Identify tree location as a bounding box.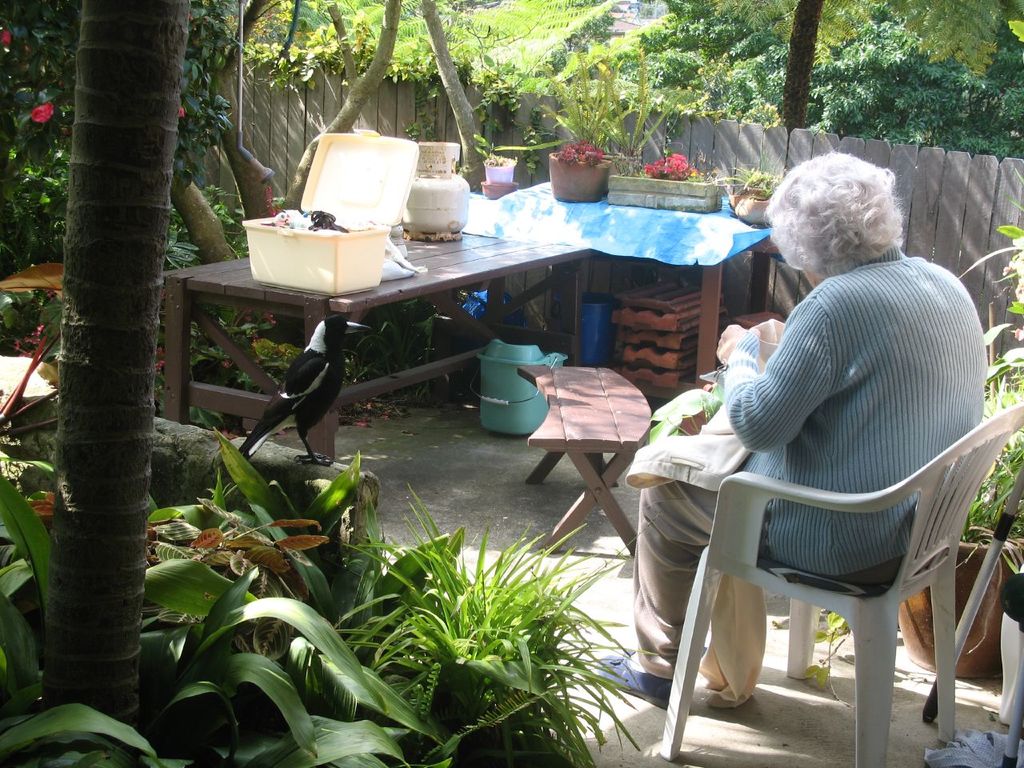
Rect(730, 0, 1023, 68).
